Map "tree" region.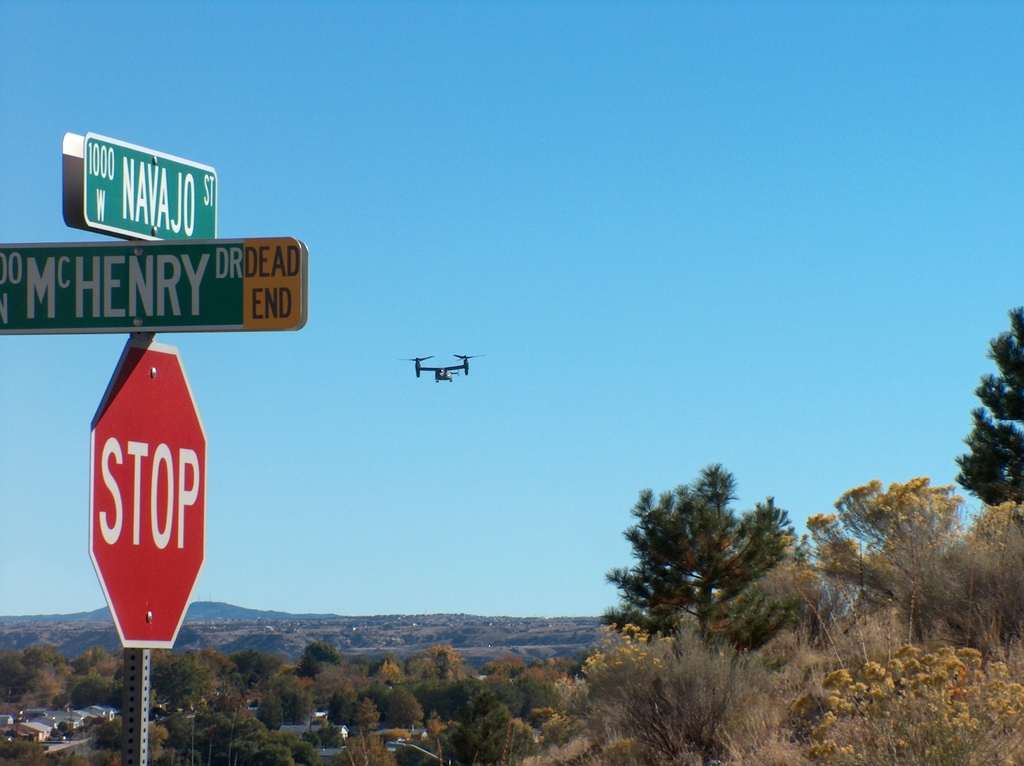
Mapped to select_region(952, 294, 1023, 518).
